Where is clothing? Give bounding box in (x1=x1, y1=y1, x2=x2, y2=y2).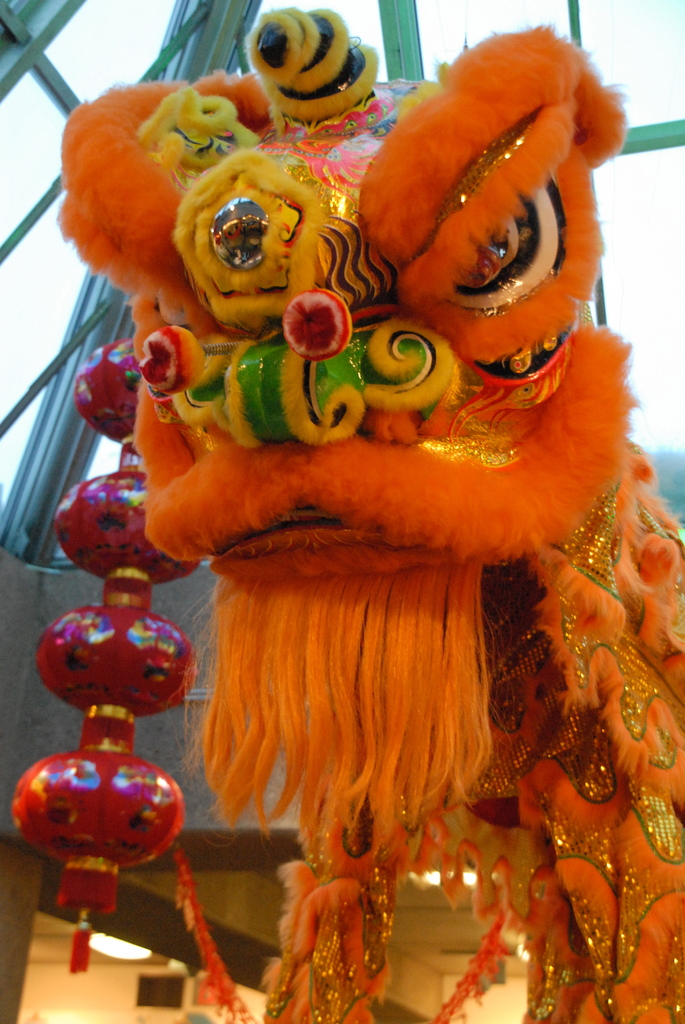
(x1=94, y1=353, x2=684, y2=1023).
